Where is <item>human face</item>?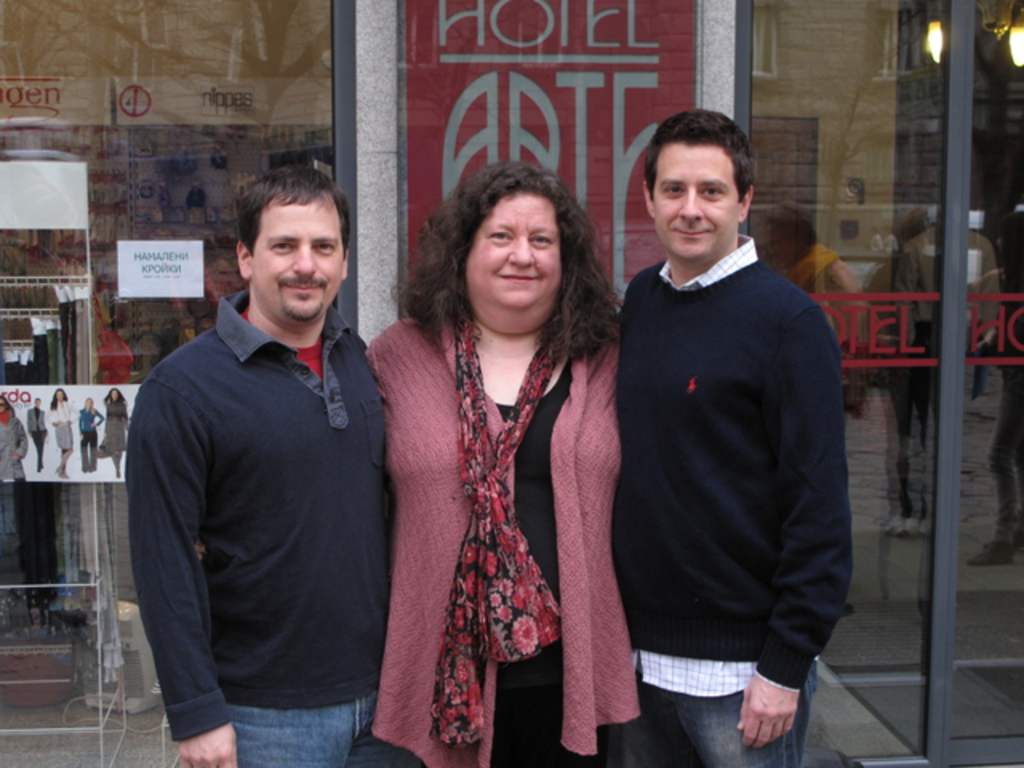
BBox(466, 195, 563, 310).
